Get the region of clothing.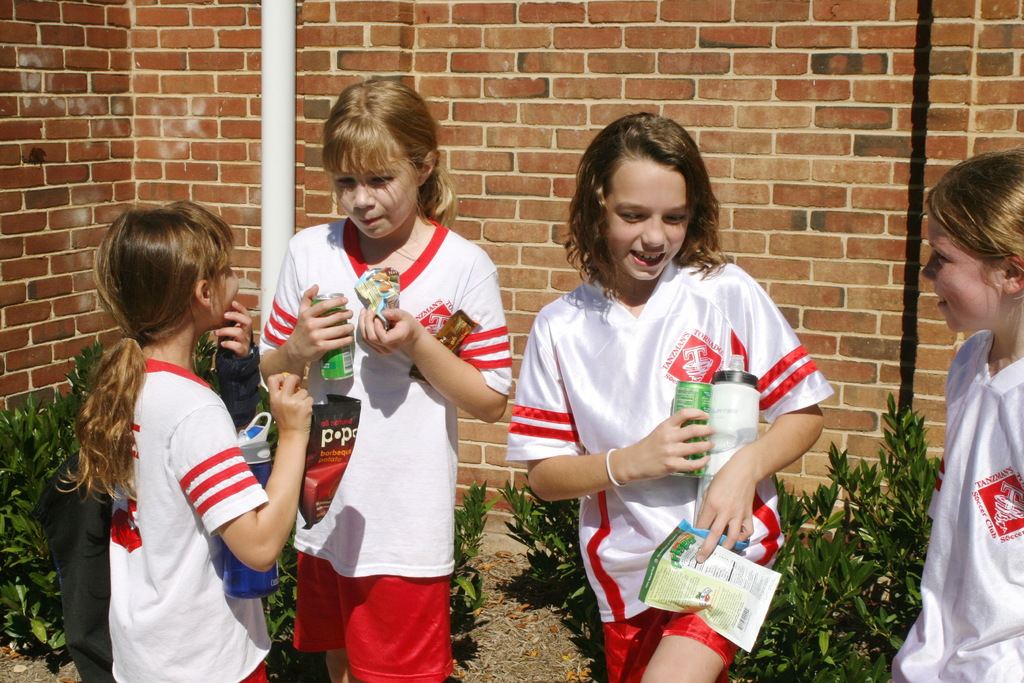
x1=47 y1=352 x2=279 y2=682.
